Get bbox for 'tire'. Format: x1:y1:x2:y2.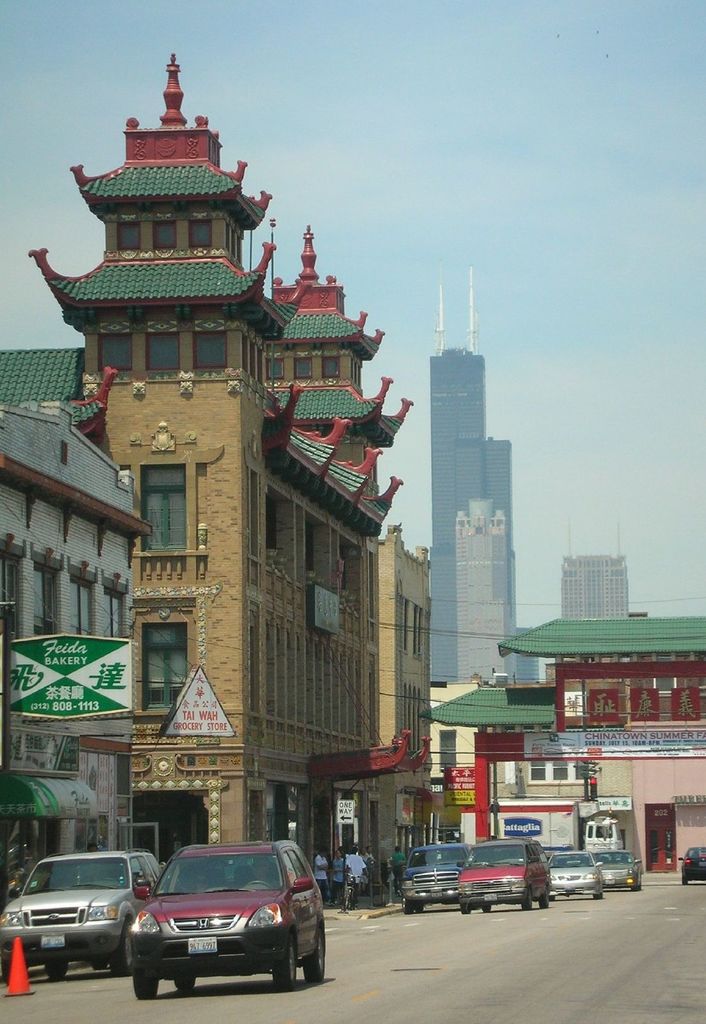
630:885:638:892.
